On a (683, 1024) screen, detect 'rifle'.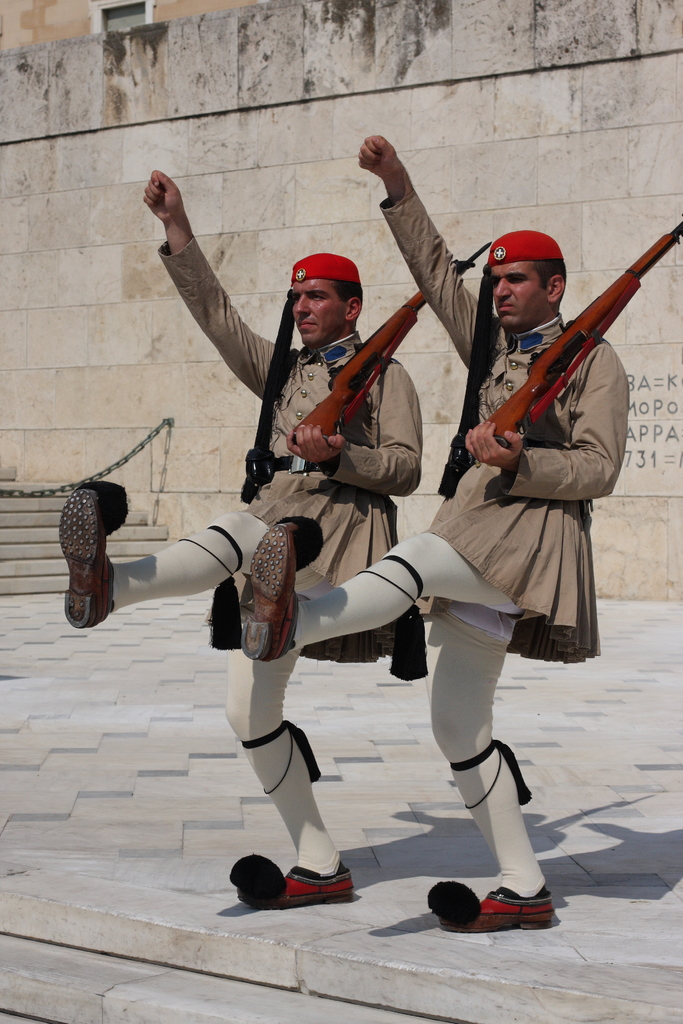
crop(481, 214, 682, 452).
